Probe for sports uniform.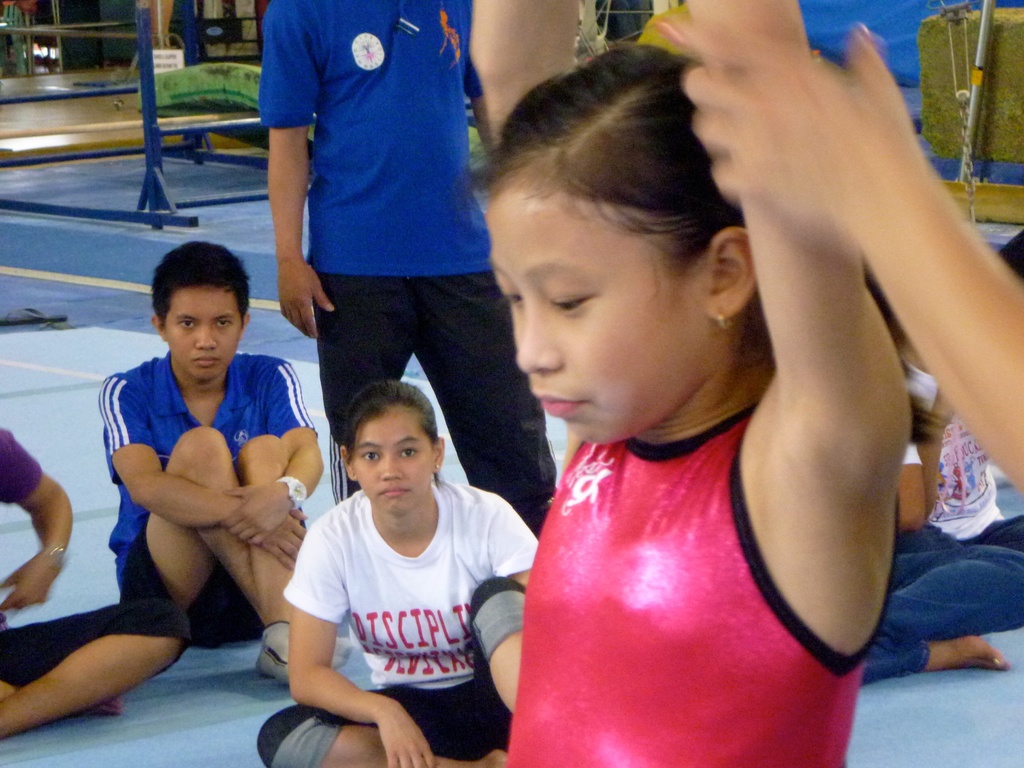
Probe result: Rect(0, 422, 175, 712).
